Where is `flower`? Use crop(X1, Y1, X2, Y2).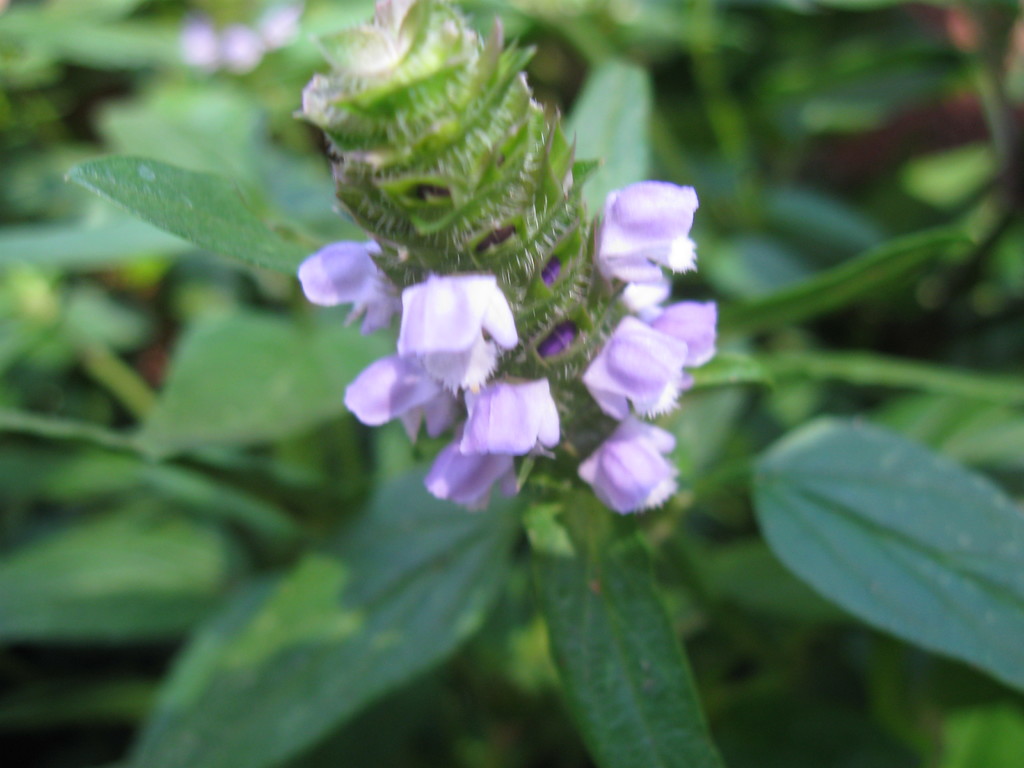
crop(457, 371, 556, 460).
